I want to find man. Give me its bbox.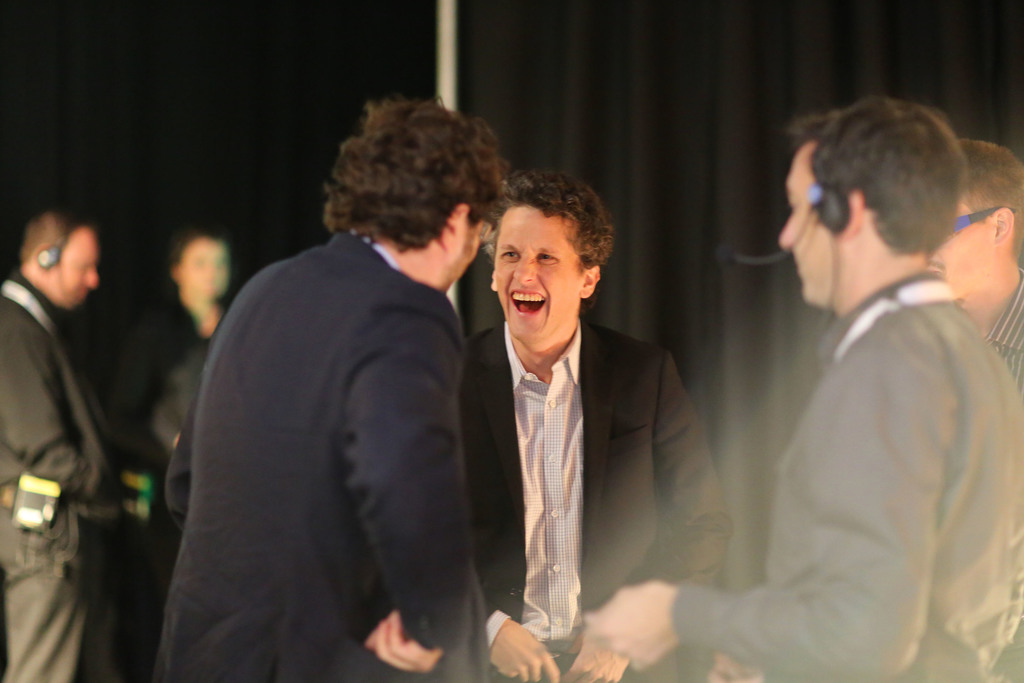
(x1=574, y1=92, x2=1023, y2=682).
